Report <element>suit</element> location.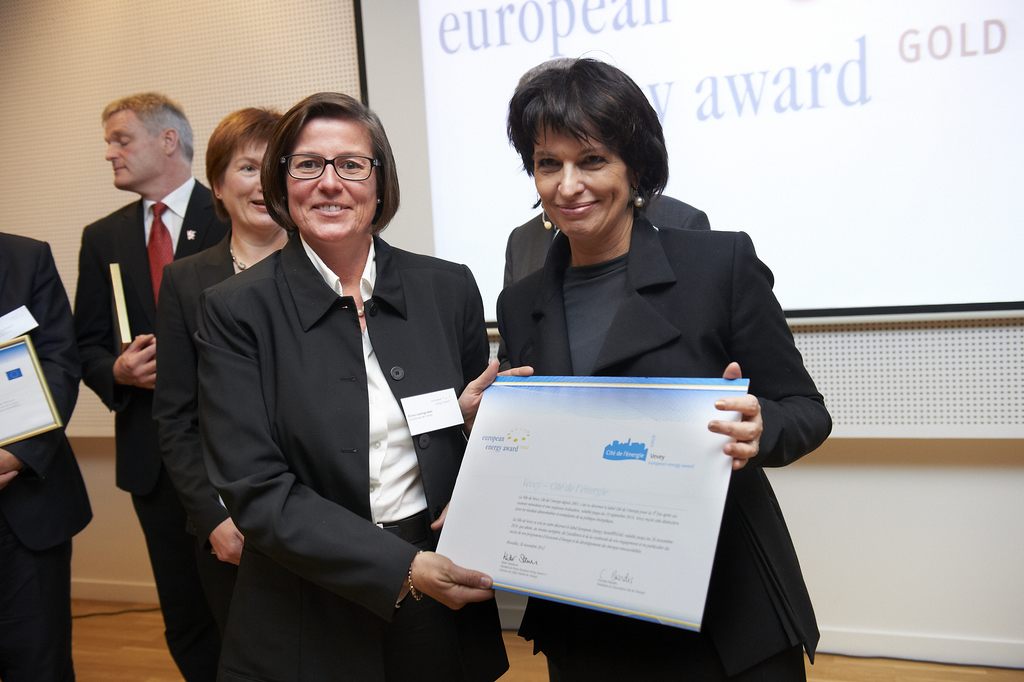
Report: select_region(495, 191, 713, 371).
